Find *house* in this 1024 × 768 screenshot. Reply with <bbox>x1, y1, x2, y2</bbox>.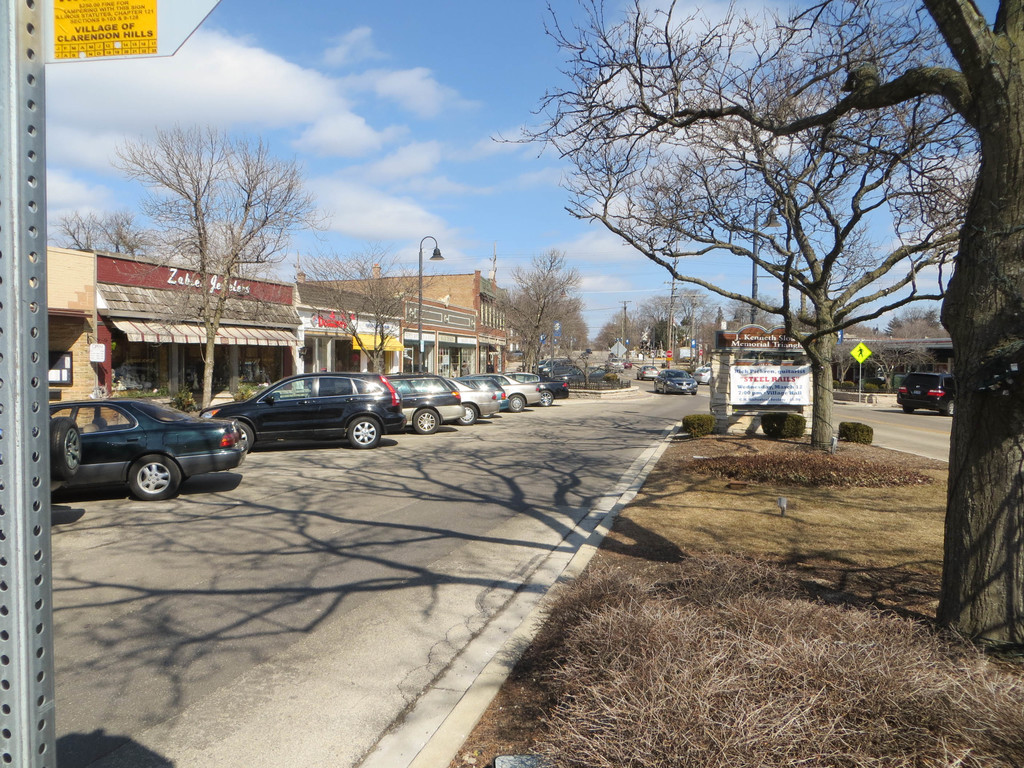
<bbox>42, 236, 100, 429</bbox>.
